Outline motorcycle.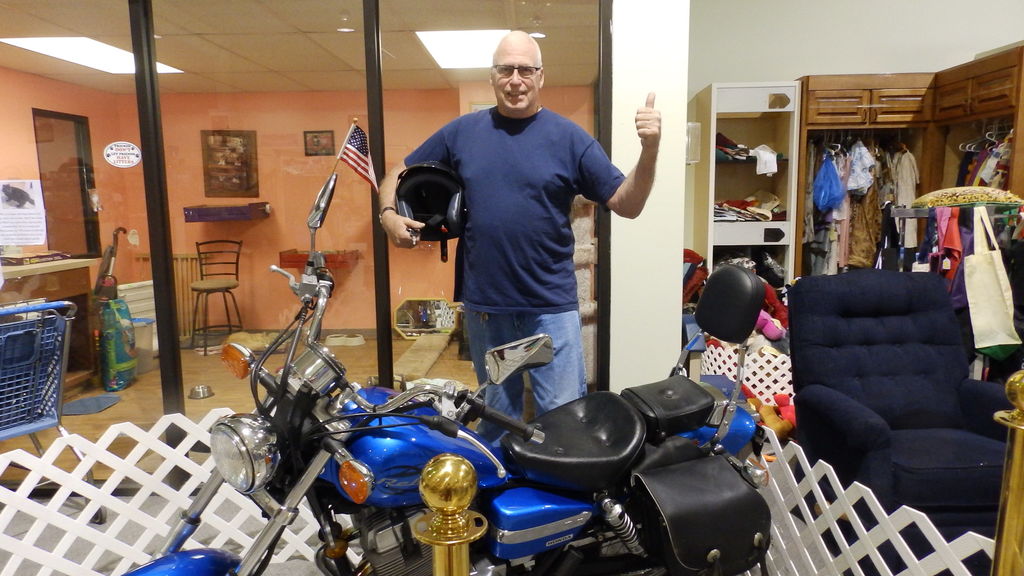
Outline: locate(182, 240, 807, 575).
